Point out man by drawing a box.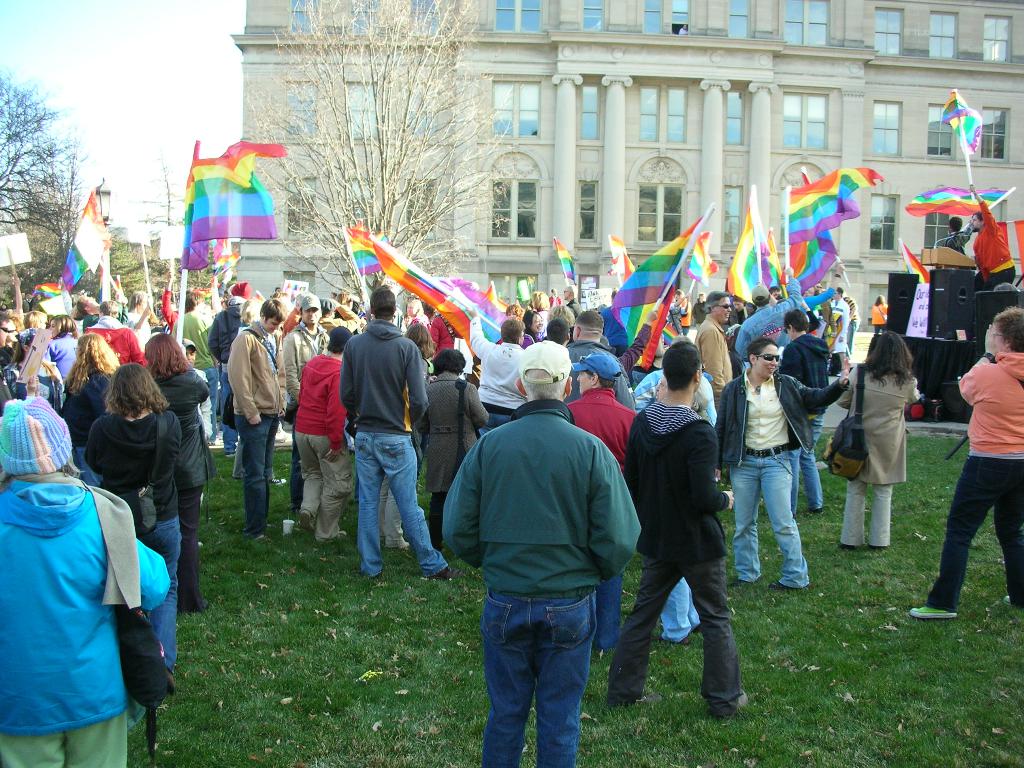
box=[567, 351, 639, 651].
